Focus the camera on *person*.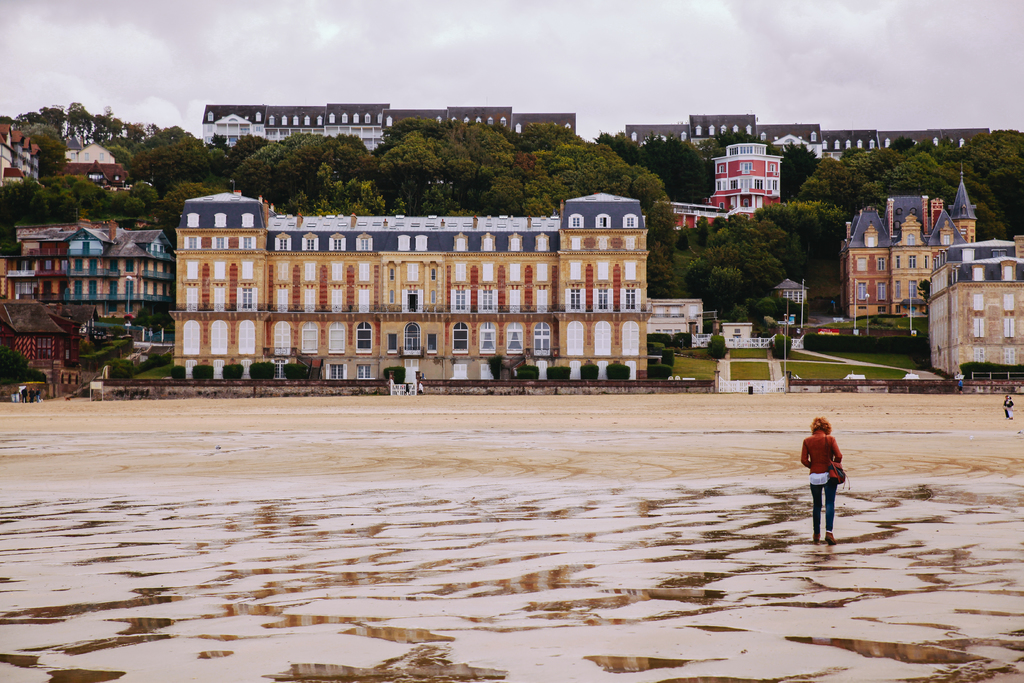
Focus region: {"left": 417, "top": 375, "right": 424, "bottom": 396}.
